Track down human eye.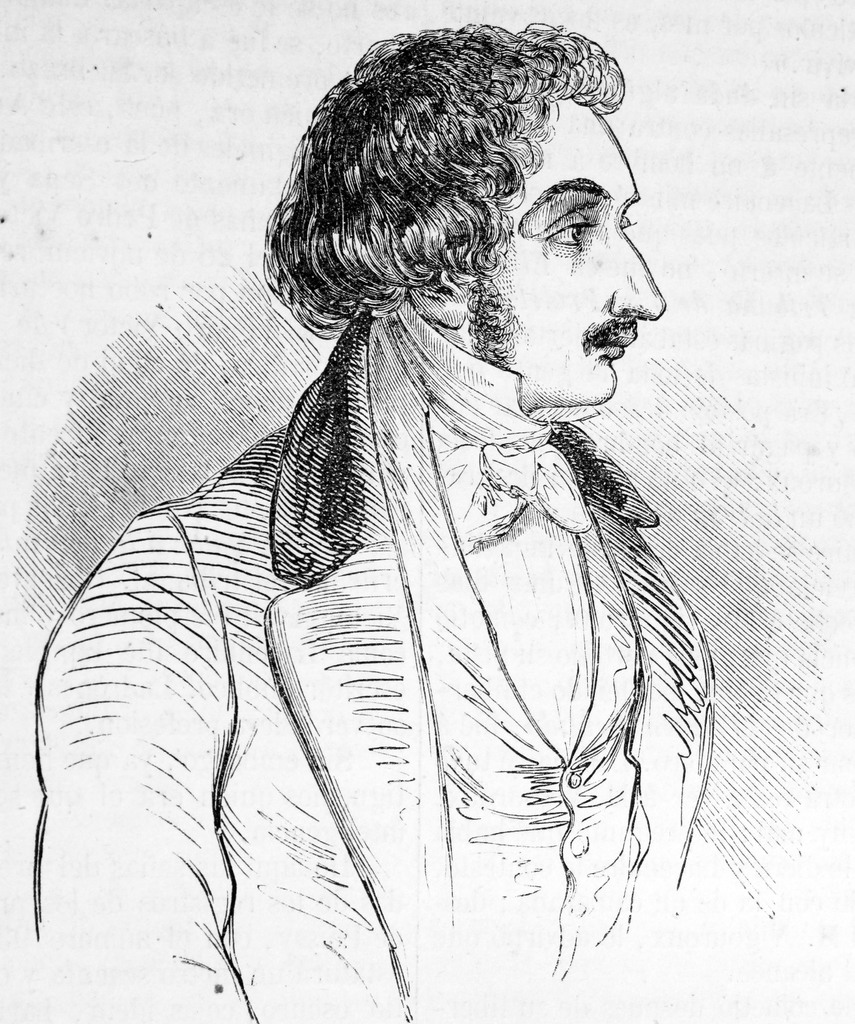
Tracked to (x1=525, y1=168, x2=635, y2=254).
